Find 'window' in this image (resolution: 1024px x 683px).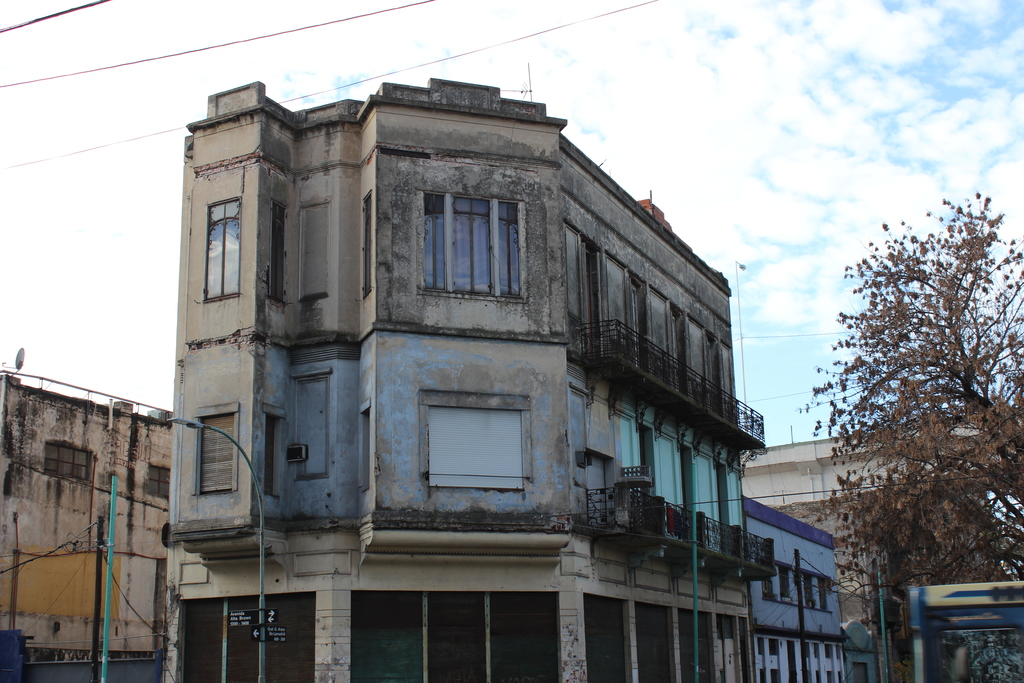
box(780, 568, 791, 602).
